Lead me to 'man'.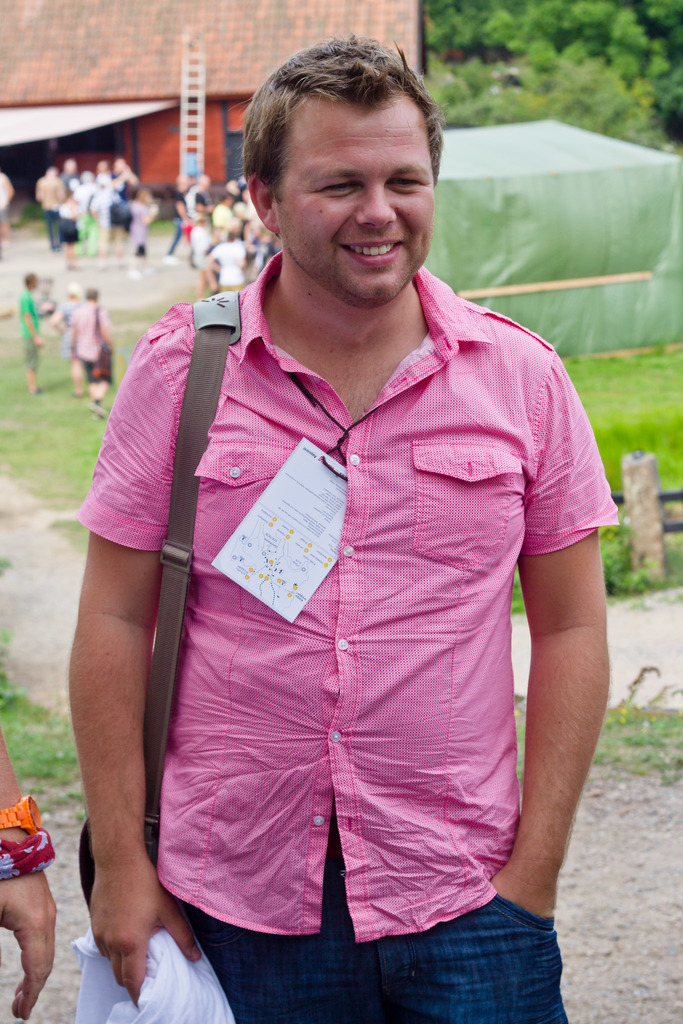
Lead to crop(15, 269, 42, 391).
